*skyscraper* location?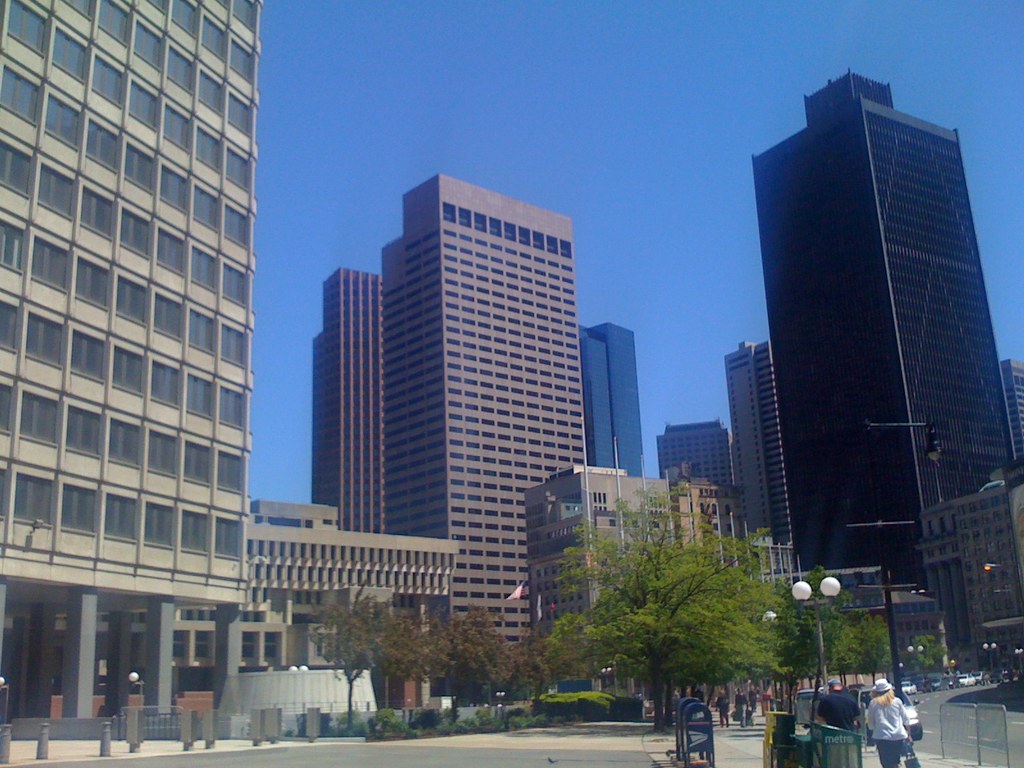
<bbox>997, 356, 1023, 461</bbox>
